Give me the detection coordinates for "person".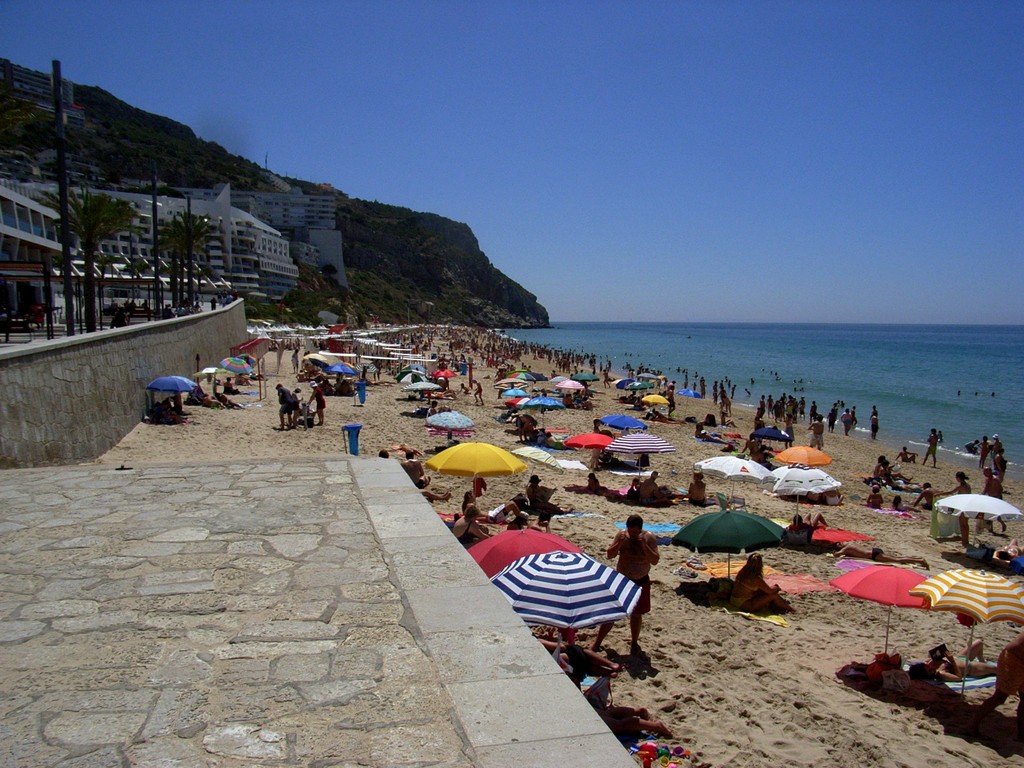
[424, 399, 436, 420].
